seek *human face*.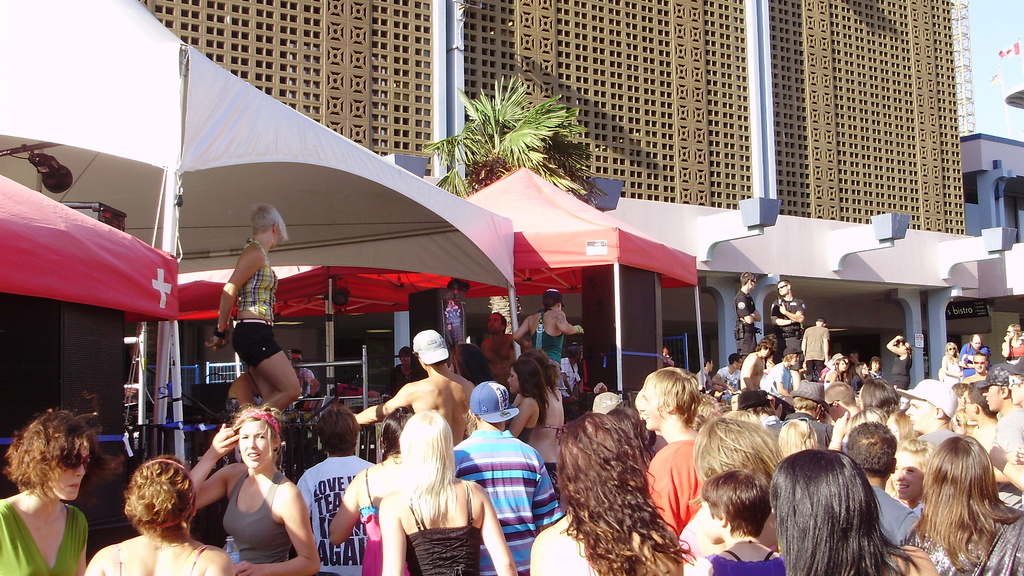
x1=947 y1=343 x2=956 y2=354.
